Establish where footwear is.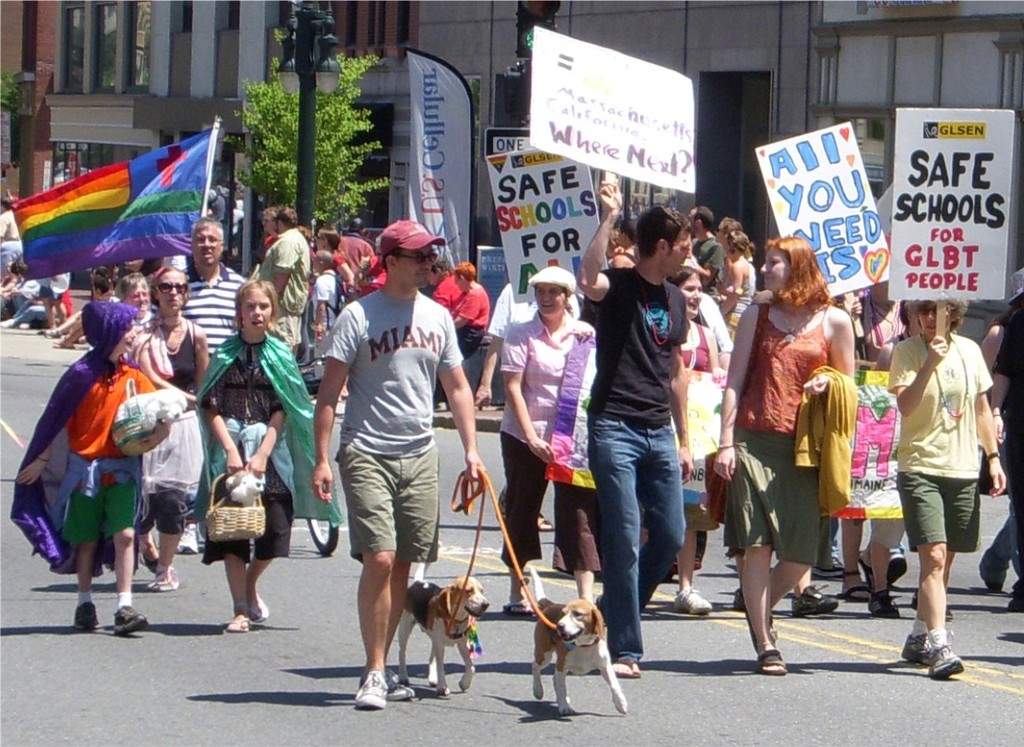
Established at [x1=175, y1=527, x2=196, y2=557].
